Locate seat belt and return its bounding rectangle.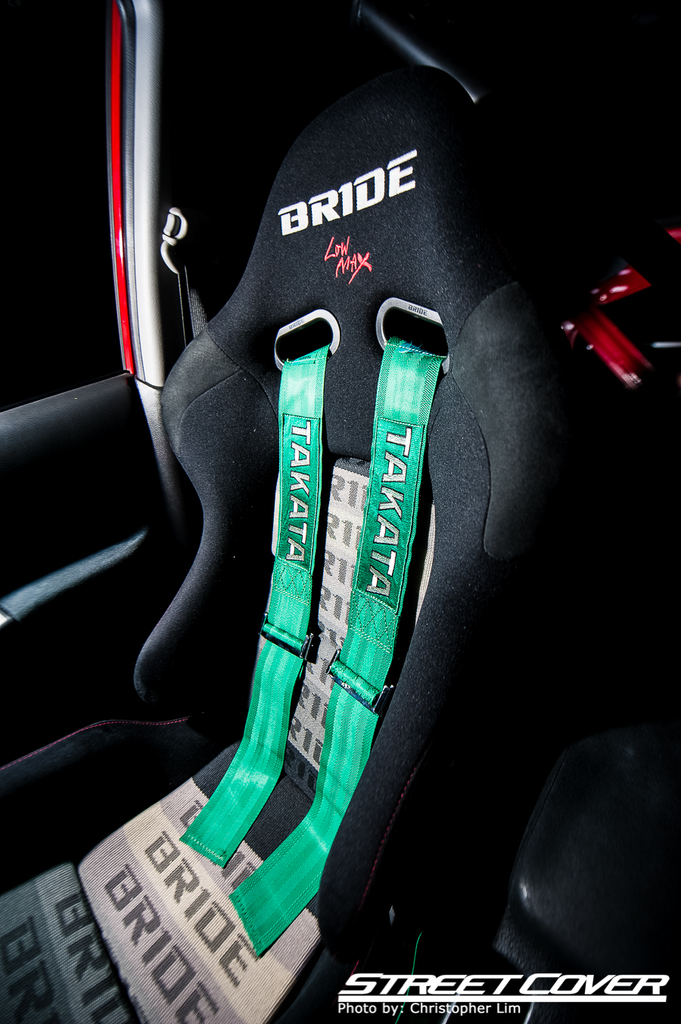
173/209/210/346.
